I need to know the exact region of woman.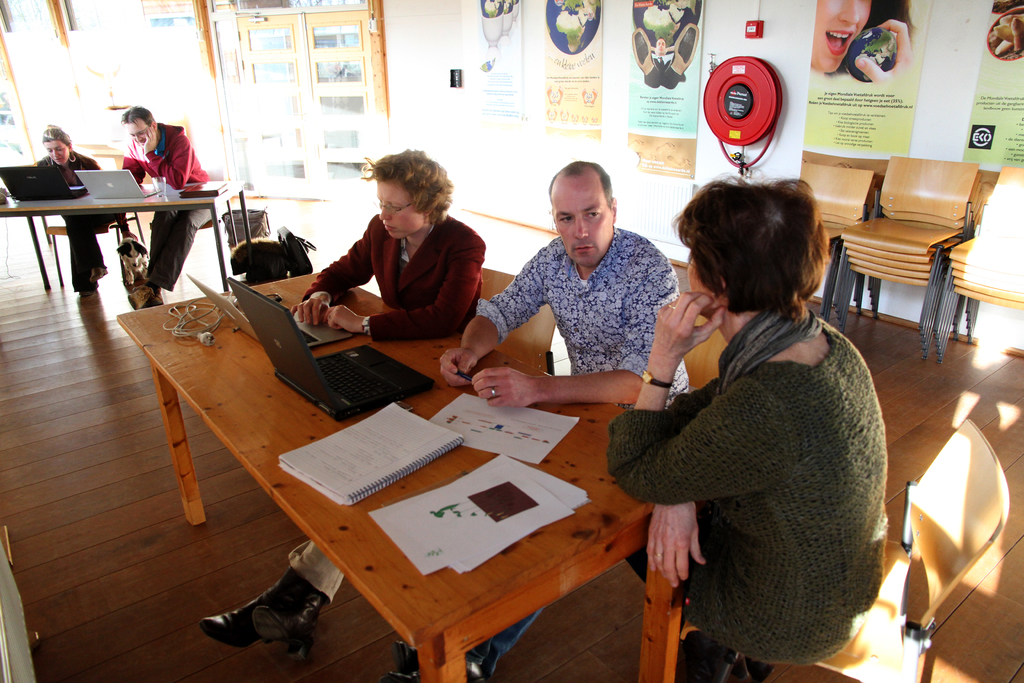
Region: <region>30, 126, 120, 298</region>.
